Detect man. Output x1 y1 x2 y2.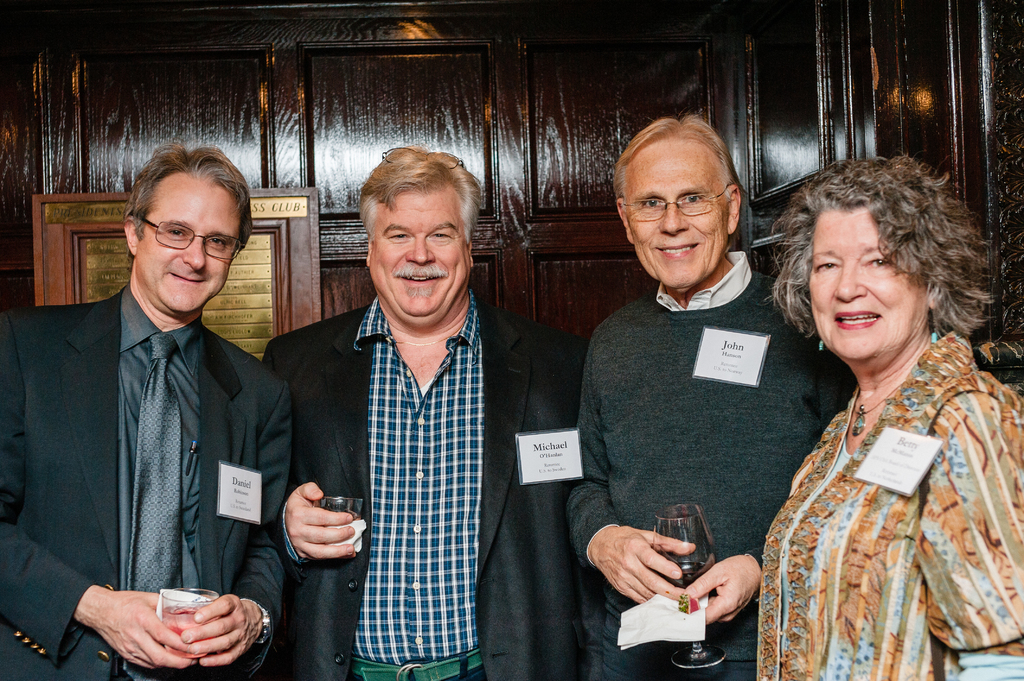
266 144 584 680.
